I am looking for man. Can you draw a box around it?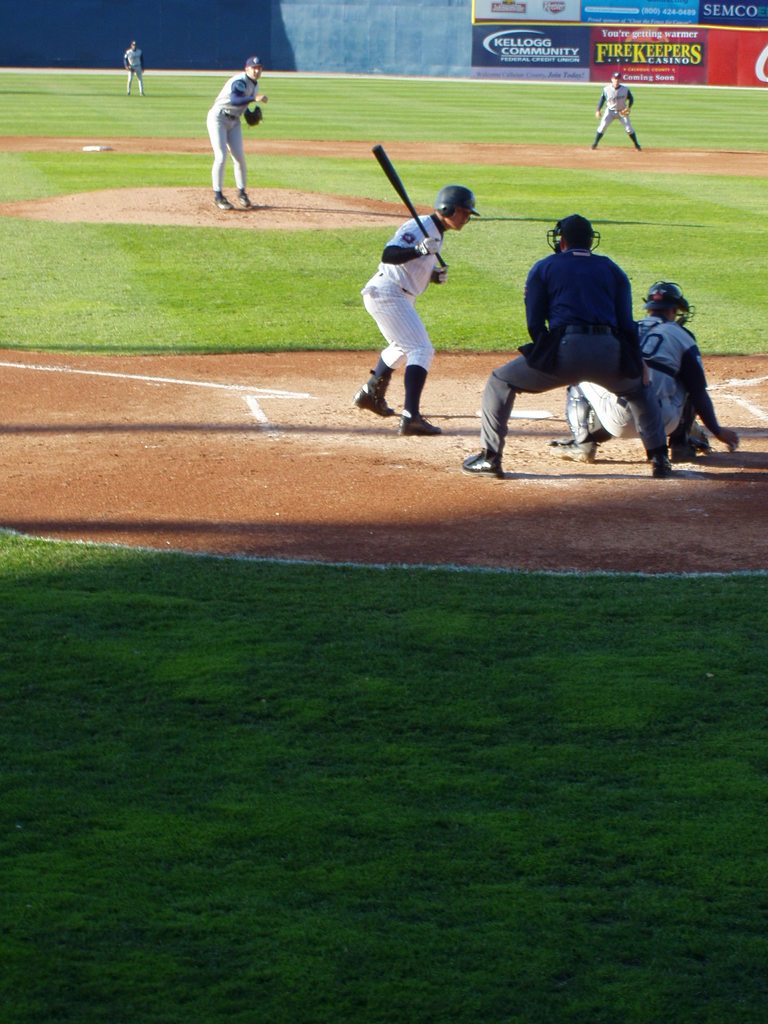
Sure, the bounding box is locate(584, 67, 641, 151).
